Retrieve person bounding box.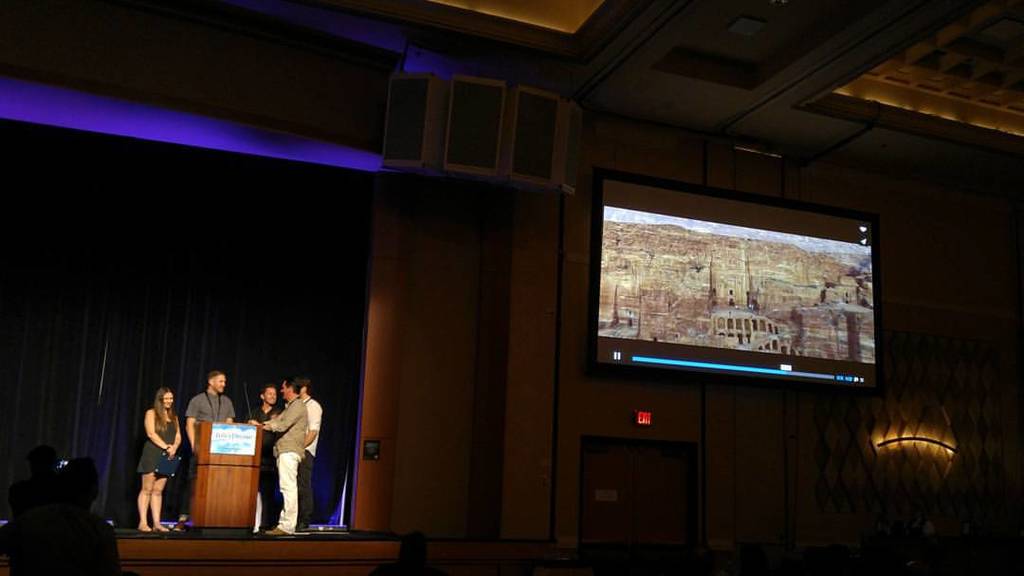
Bounding box: <bbox>263, 379, 305, 539</bbox>.
